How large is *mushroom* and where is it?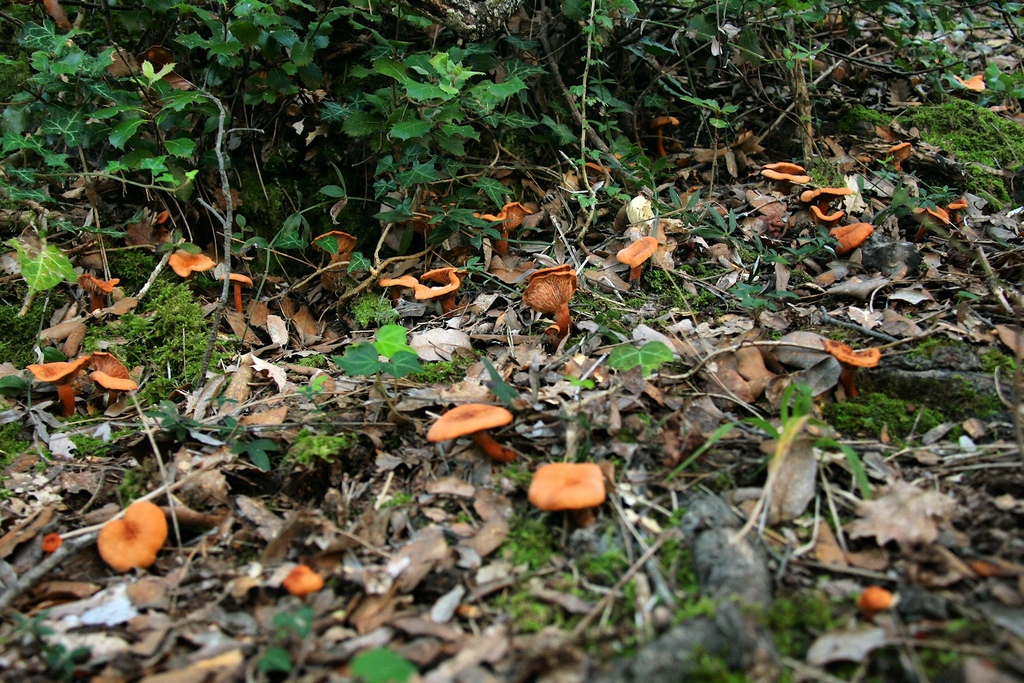
Bounding box: rect(570, 160, 610, 206).
